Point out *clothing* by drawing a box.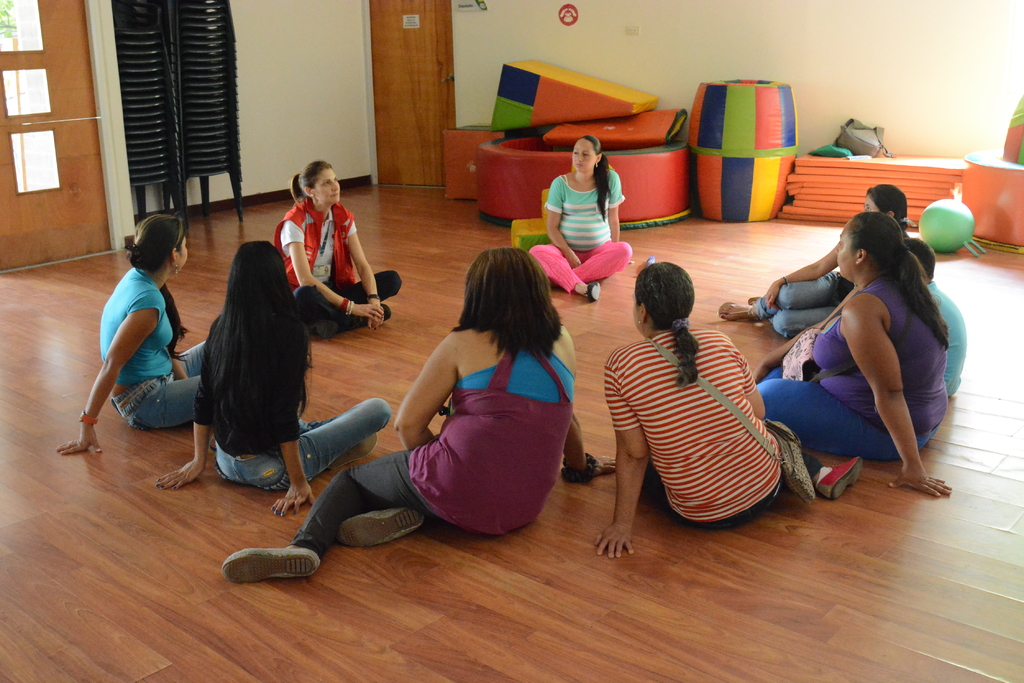
[left=268, top=190, right=401, bottom=330].
